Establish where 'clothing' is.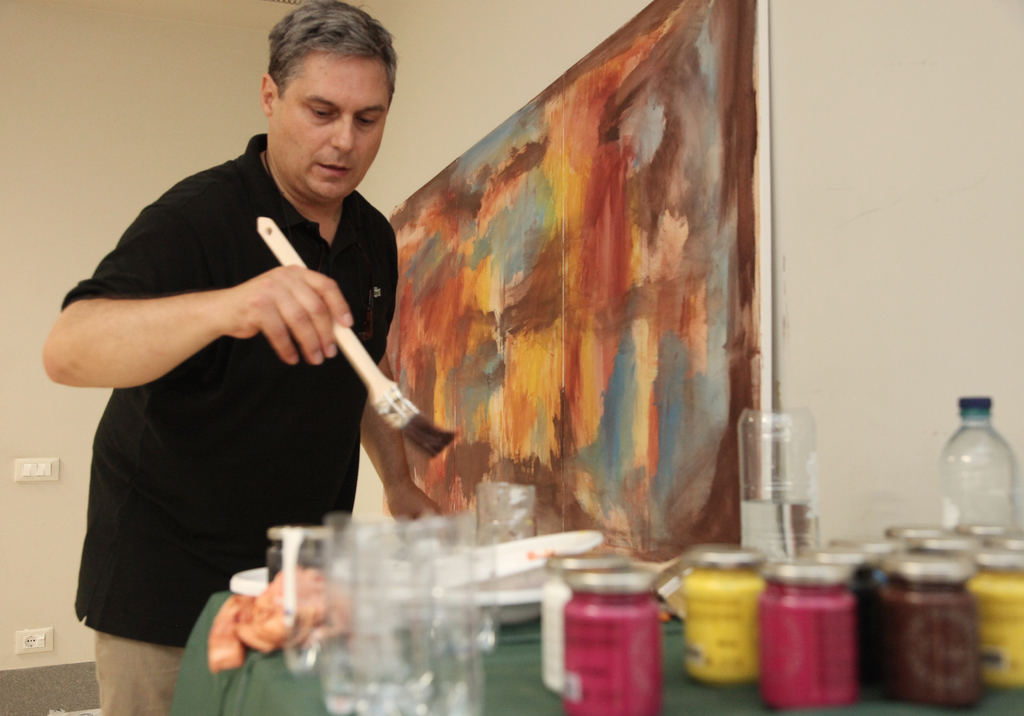
Established at x1=38 y1=130 x2=414 y2=713.
